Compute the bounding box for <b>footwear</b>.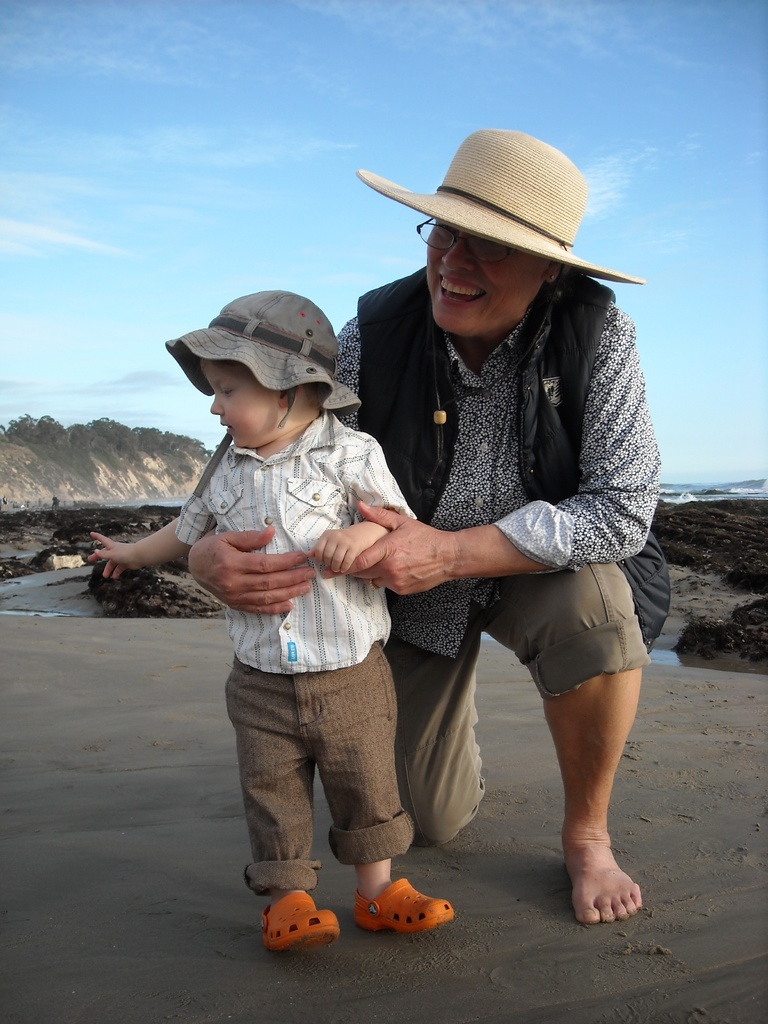
pyautogui.locateOnScreen(353, 880, 458, 947).
